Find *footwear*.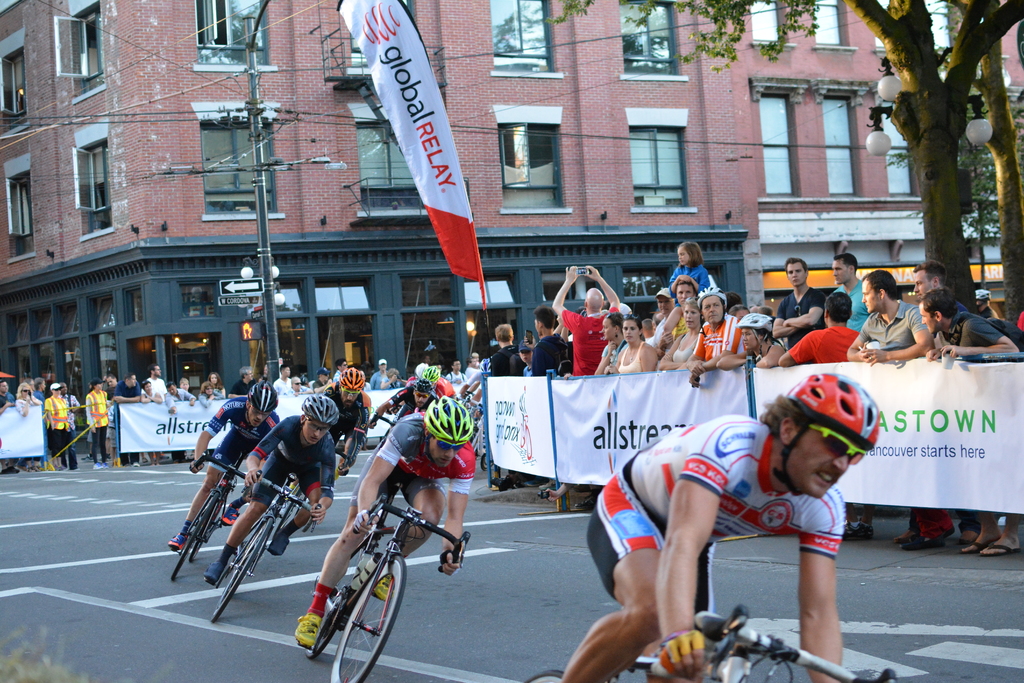
[369, 564, 396, 600].
